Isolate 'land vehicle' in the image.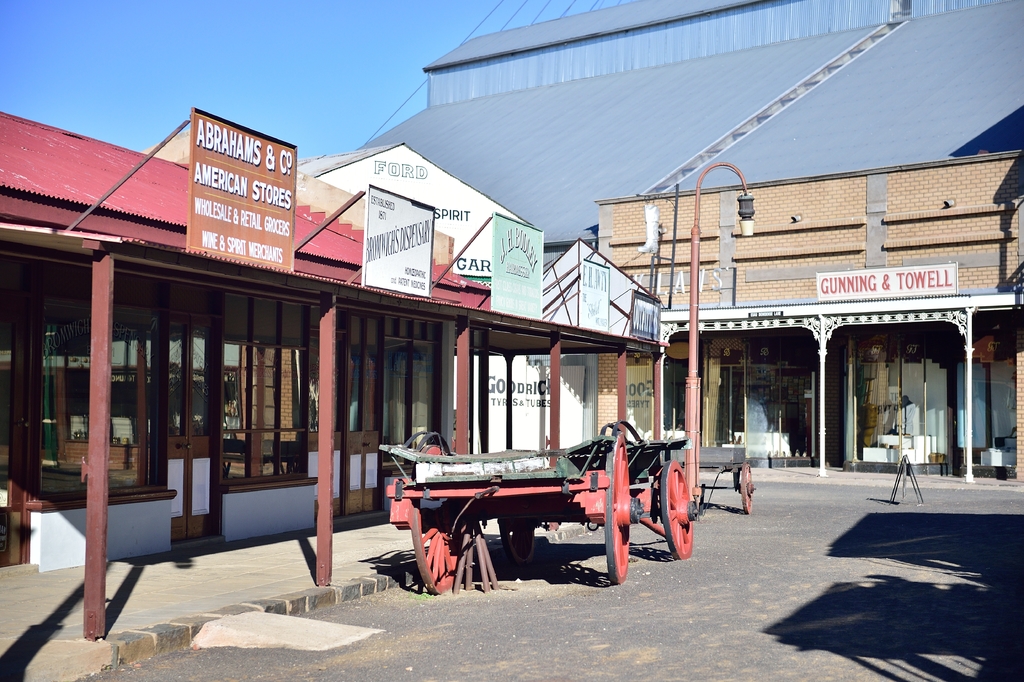
Isolated region: <region>696, 447, 755, 513</region>.
